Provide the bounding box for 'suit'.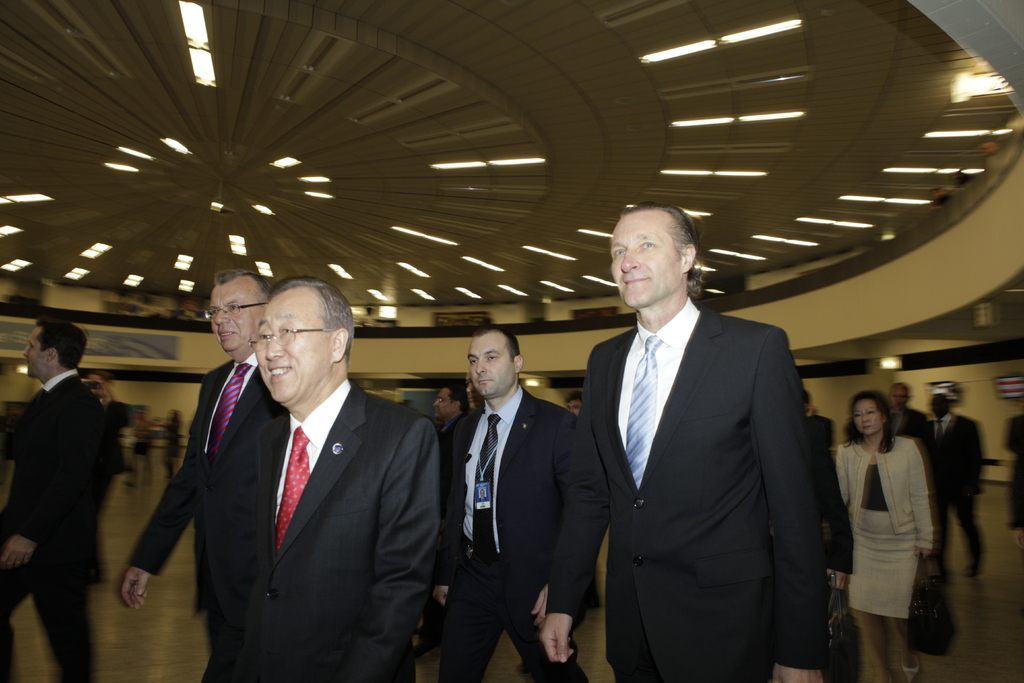
box(115, 356, 263, 572).
